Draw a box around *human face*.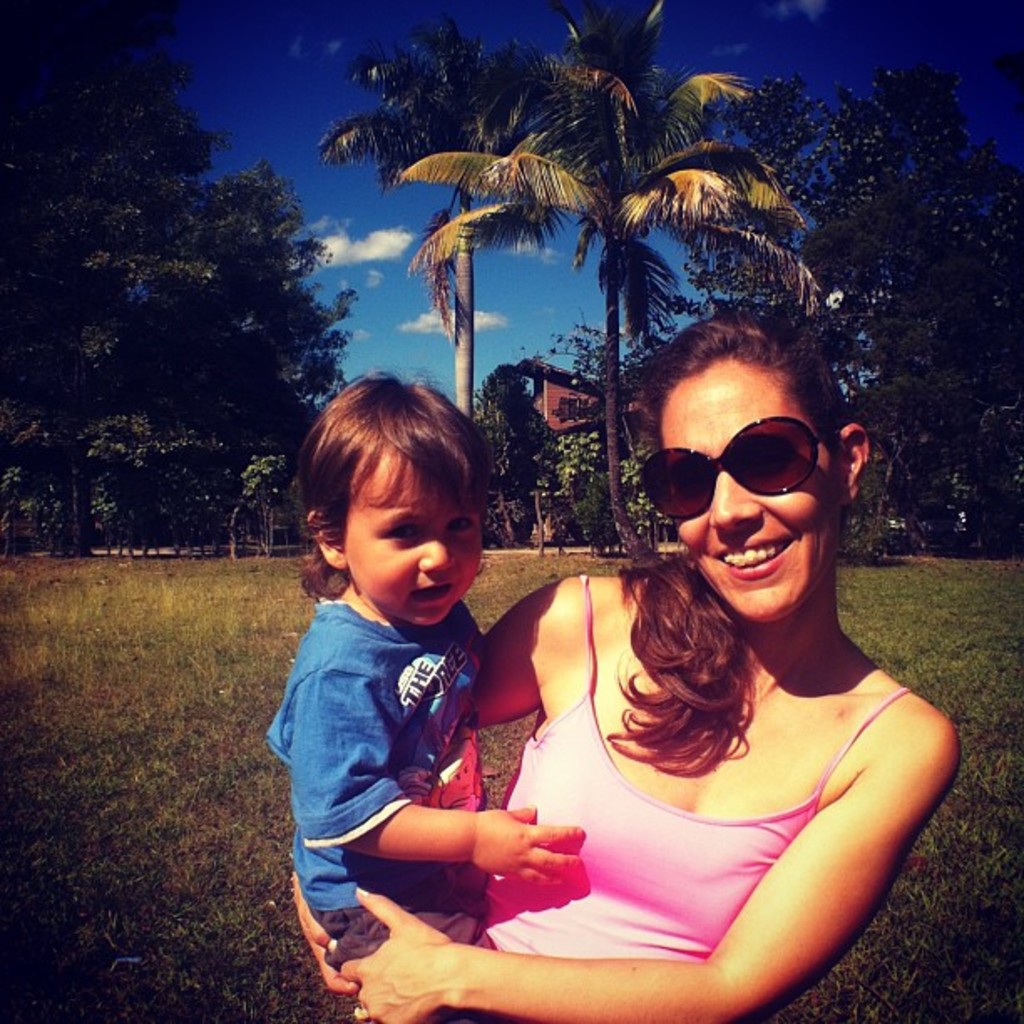
[336,433,494,637].
